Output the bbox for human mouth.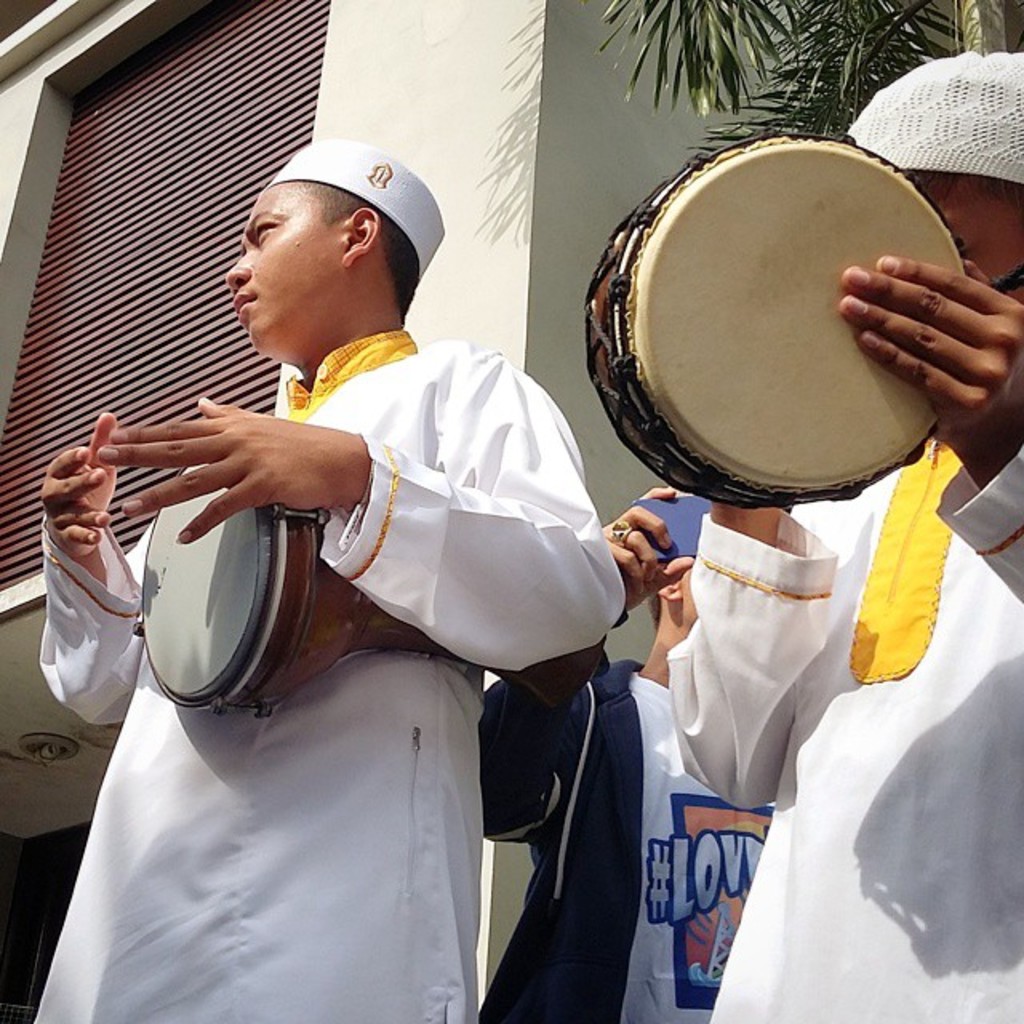
[left=230, top=286, right=261, bottom=322].
